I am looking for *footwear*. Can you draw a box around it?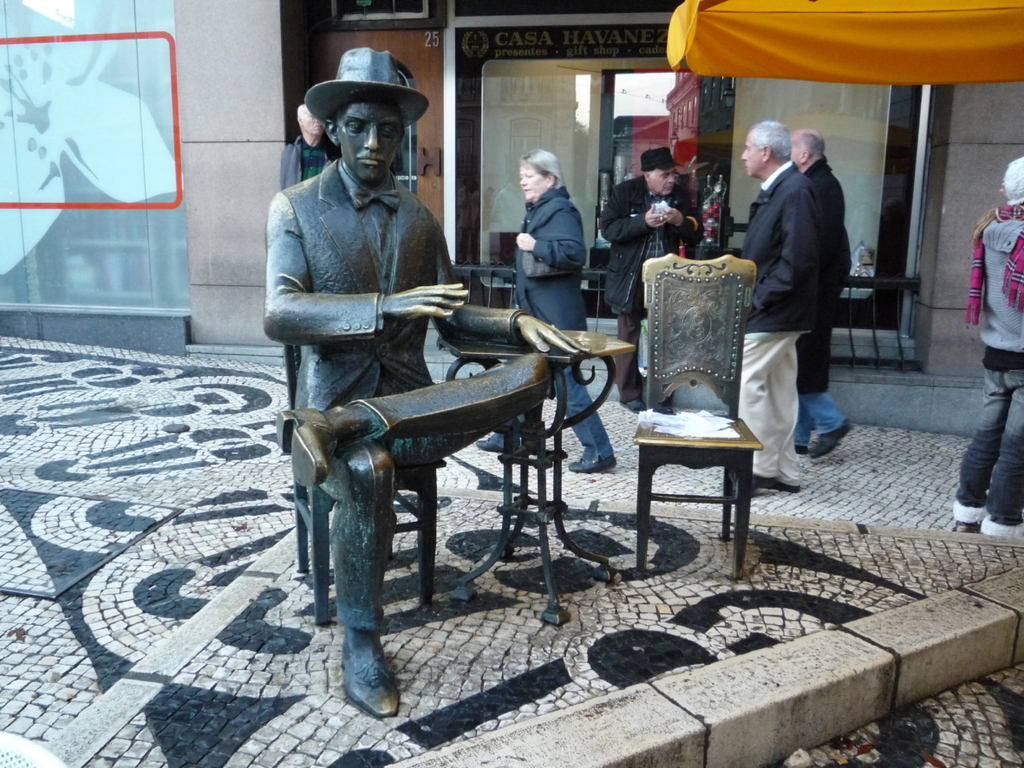
Sure, the bounding box is (777, 479, 801, 491).
